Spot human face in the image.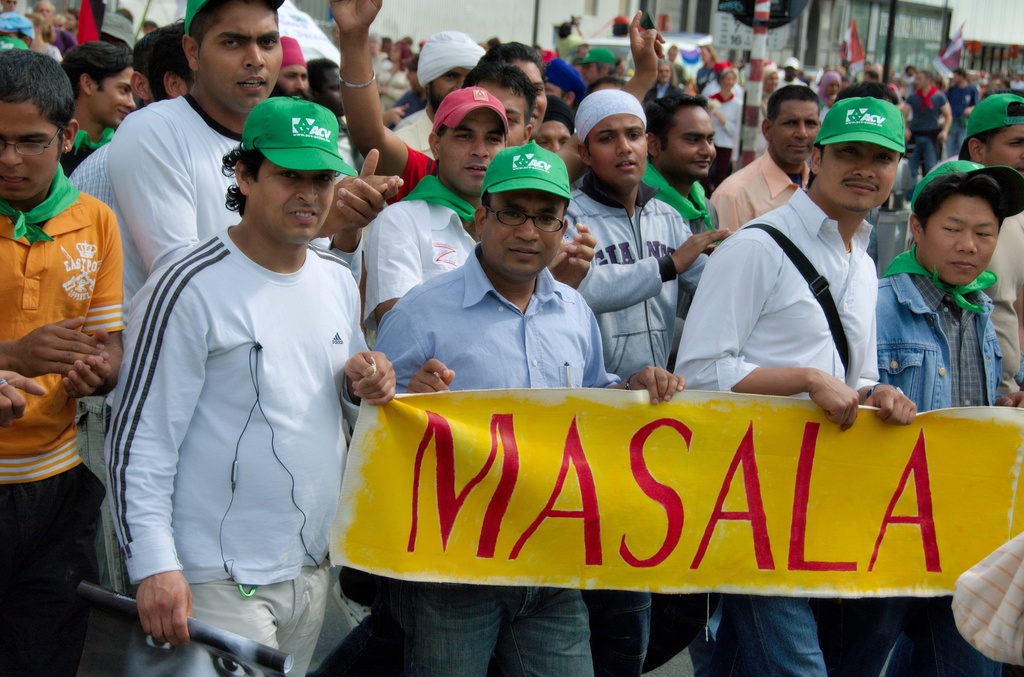
human face found at l=195, t=4, r=282, b=118.
